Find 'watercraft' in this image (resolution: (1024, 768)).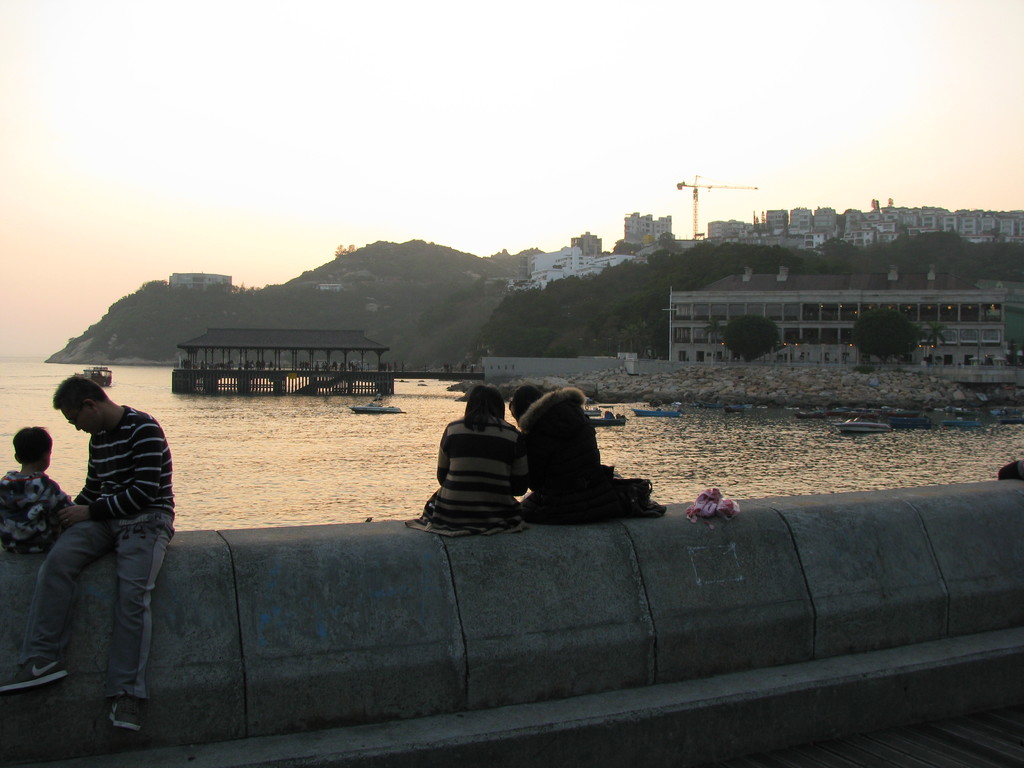
locate(348, 399, 405, 412).
